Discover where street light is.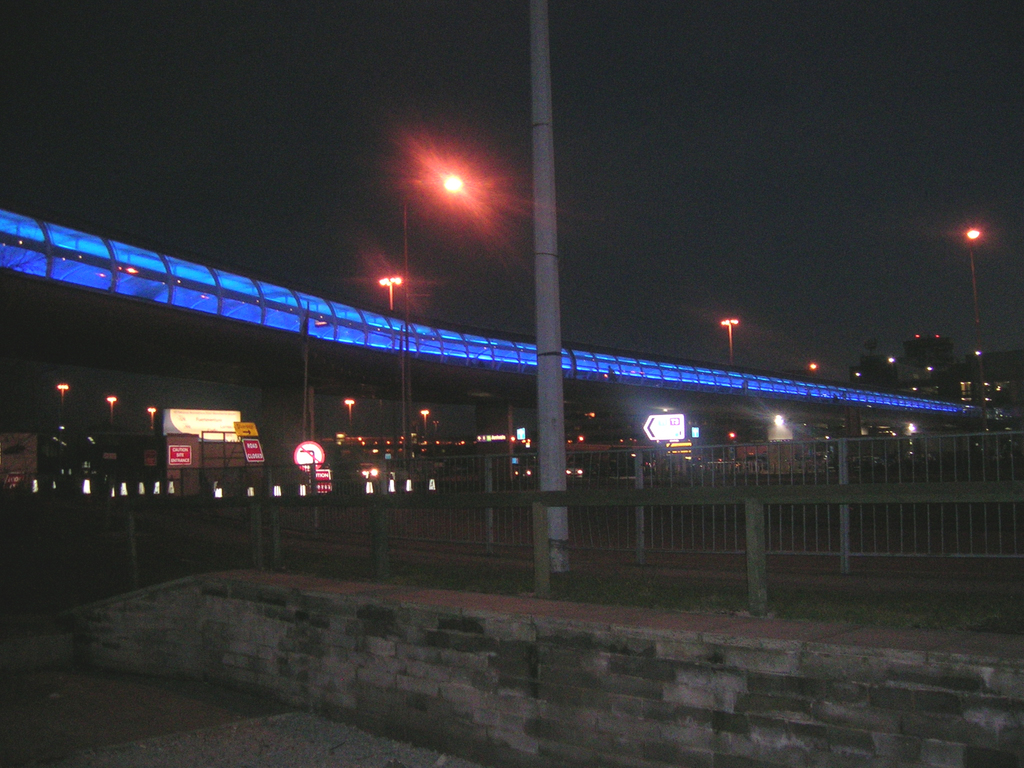
Discovered at {"x1": 104, "y1": 396, "x2": 119, "y2": 429}.
